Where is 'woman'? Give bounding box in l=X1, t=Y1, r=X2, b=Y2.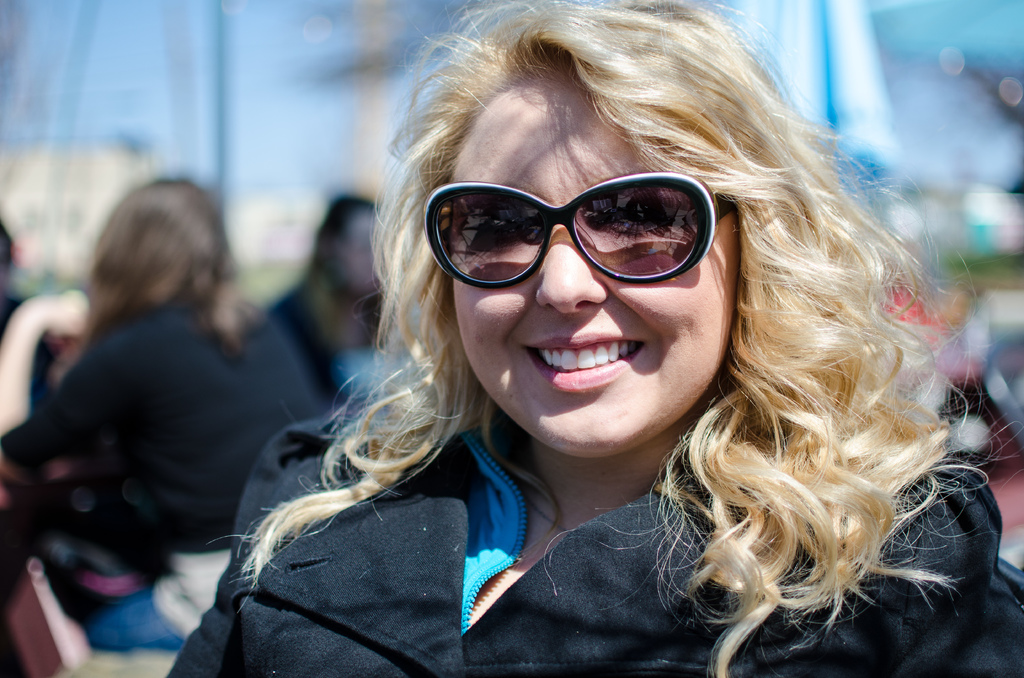
l=0, t=172, r=330, b=650.
